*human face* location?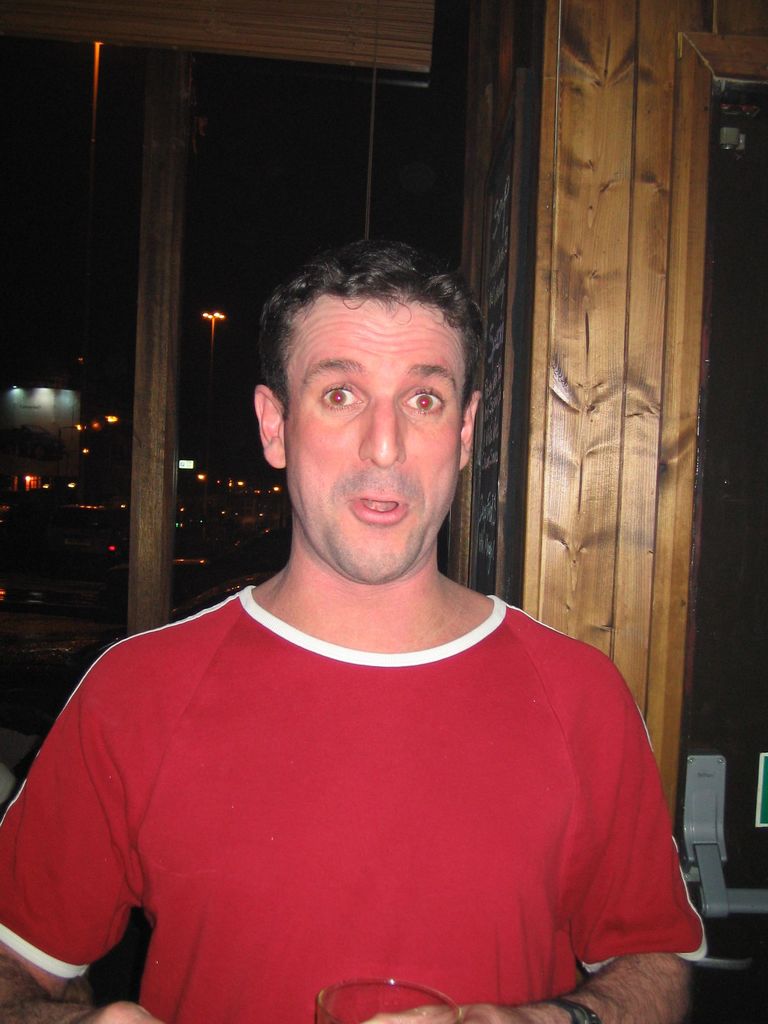
select_region(284, 283, 462, 586)
